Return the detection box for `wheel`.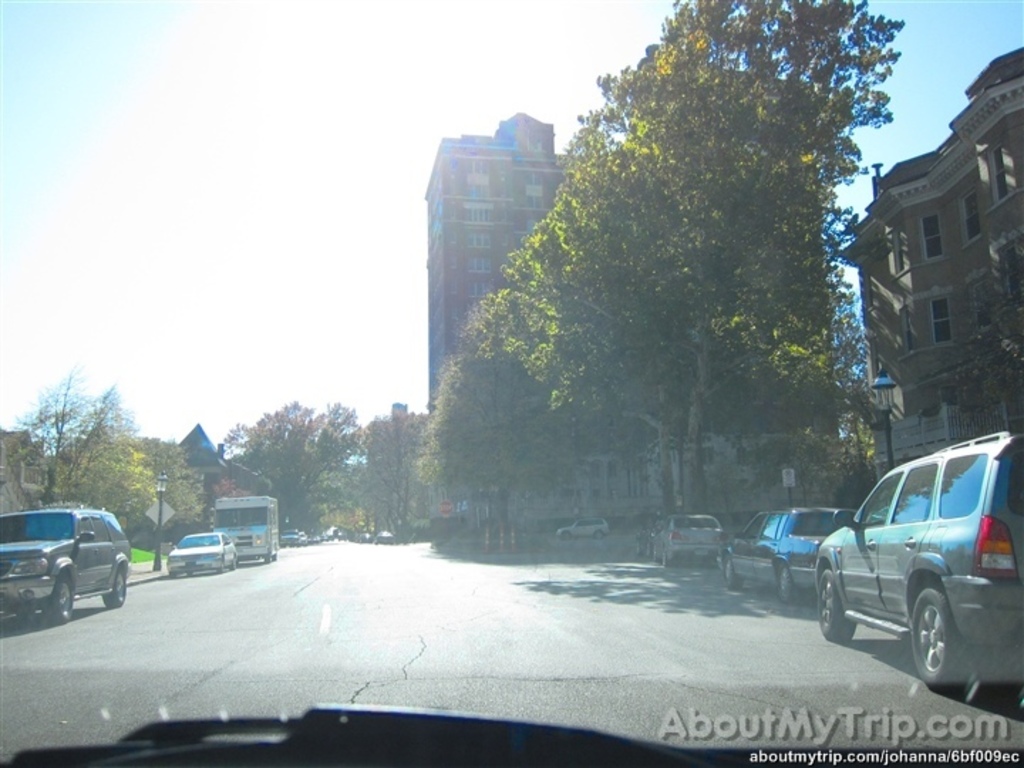
locate(58, 570, 74, 622).
